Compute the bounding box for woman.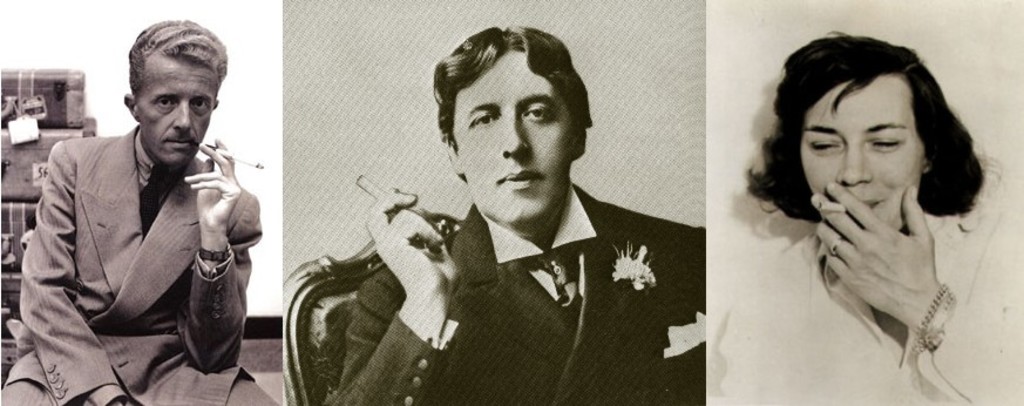
<bbox>707, 49, 1003, 391</bbox>.
